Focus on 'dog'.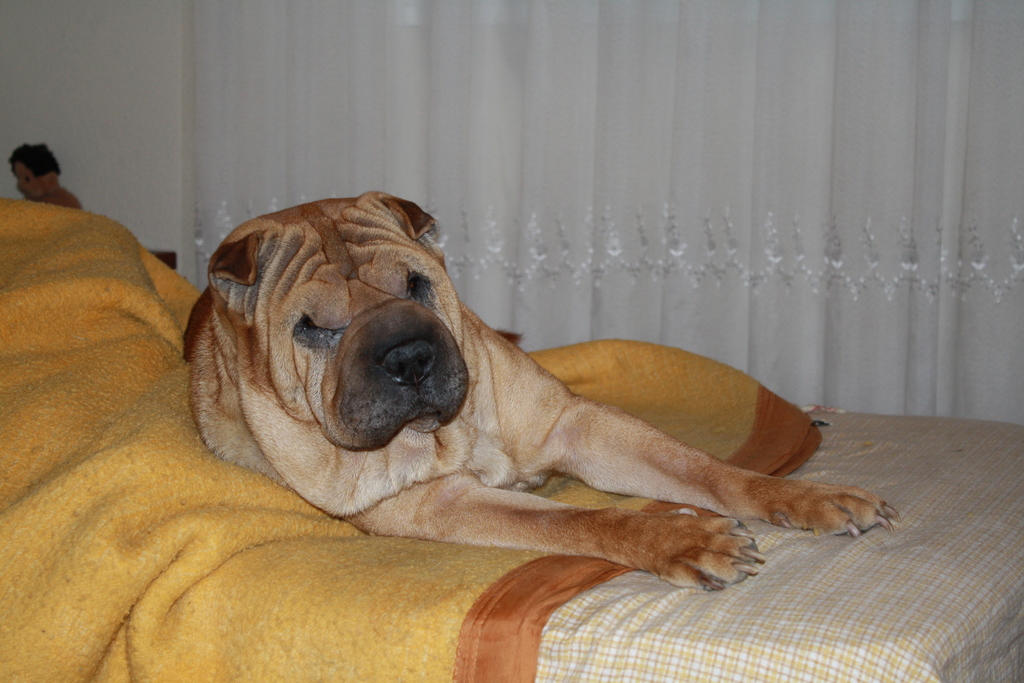
Focused at region(182, 190, 901, 593).
